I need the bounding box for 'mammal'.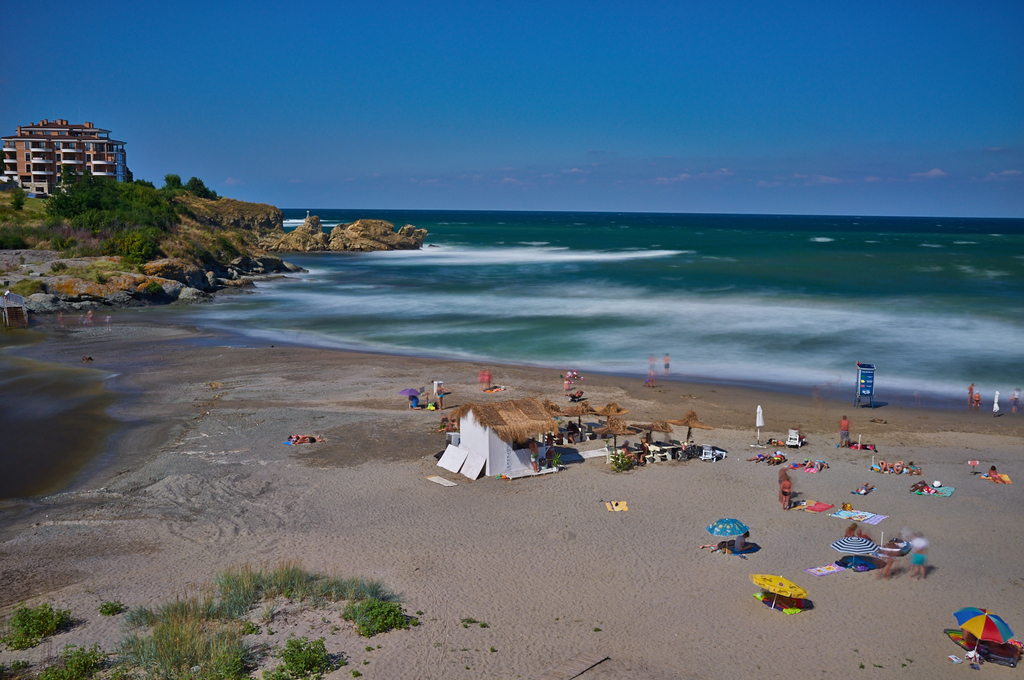
Here it is: 860, 530, 871, 540.
